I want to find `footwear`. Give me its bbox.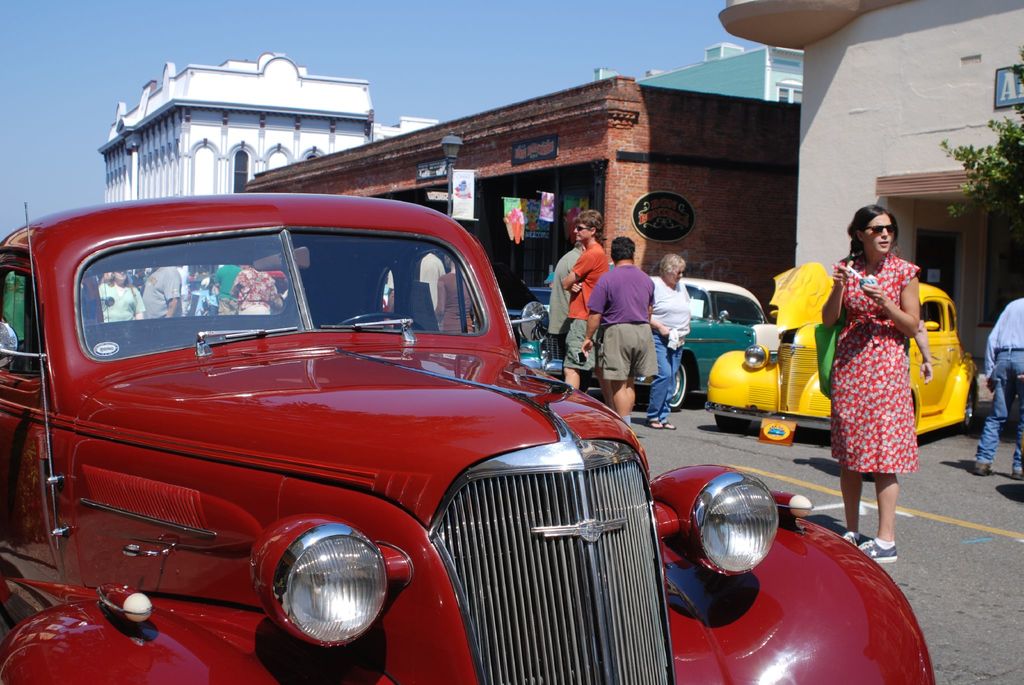
{"x1": 974, "y1": 463, "x2": 996, "y2": 476}.
